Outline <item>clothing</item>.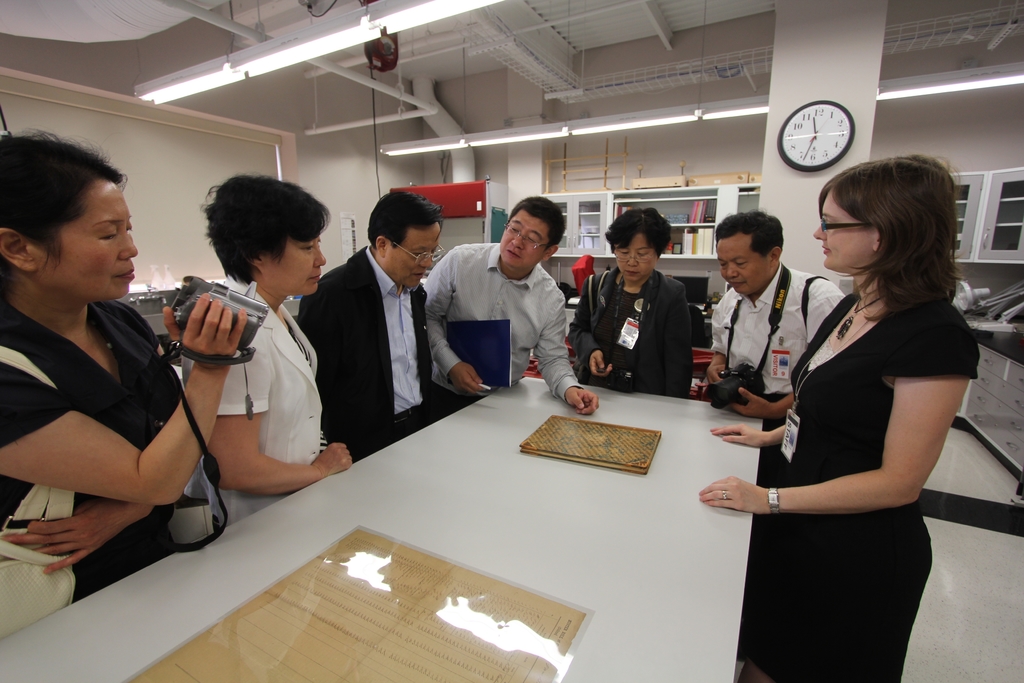
Outline: {"left": 0, "top": 292, "right": 185, "bottom": 645}.
